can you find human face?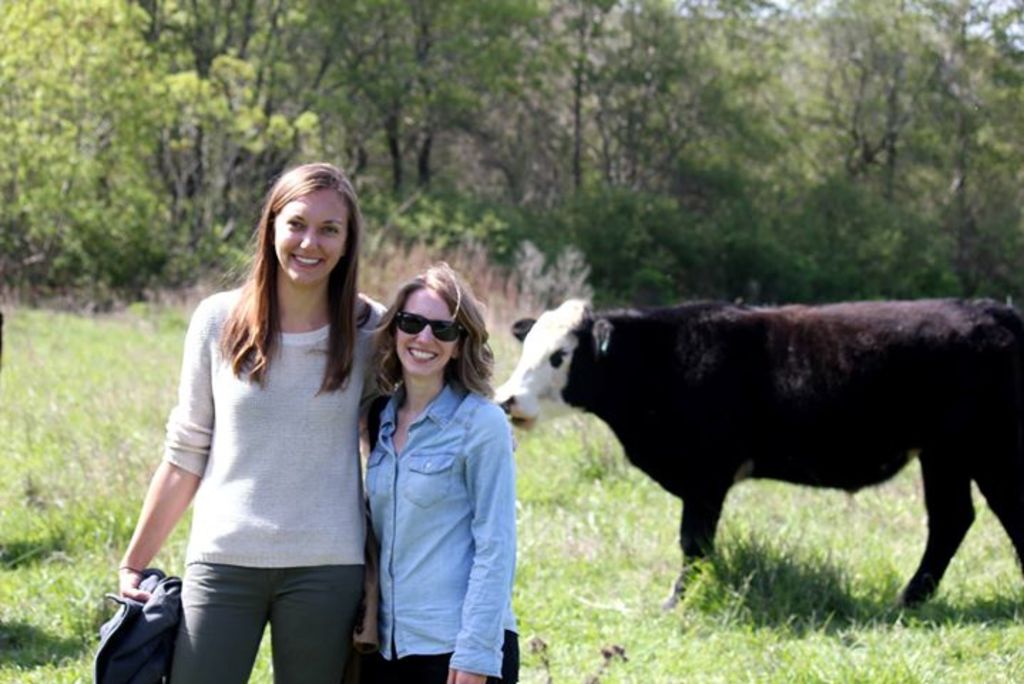
Yes, bounding box: region(389, 282, 460, 380).
